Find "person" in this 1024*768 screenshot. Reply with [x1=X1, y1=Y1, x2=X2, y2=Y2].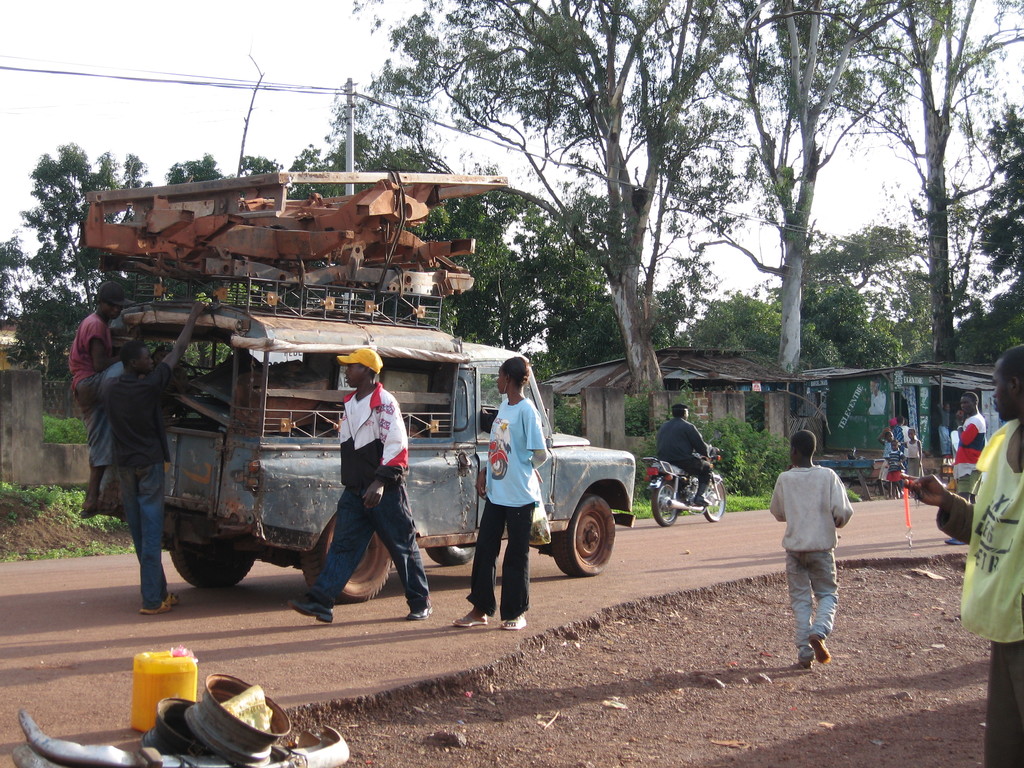
[x1=456, y1=352, x2=555, y2=628].
